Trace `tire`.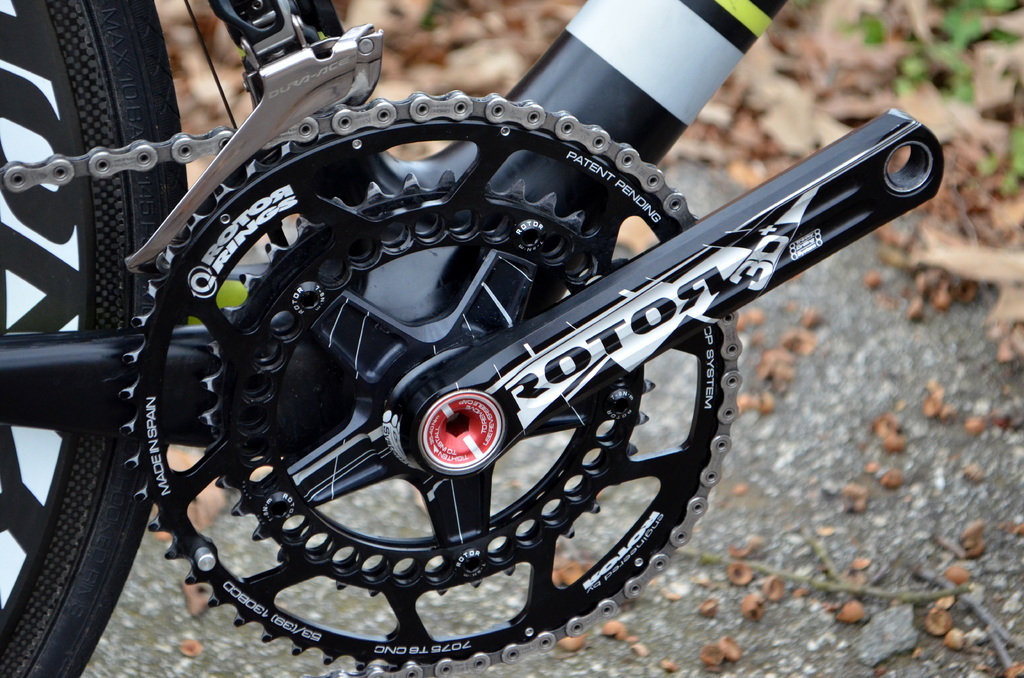
Traced to select_region(0, 0, 191, 677).
